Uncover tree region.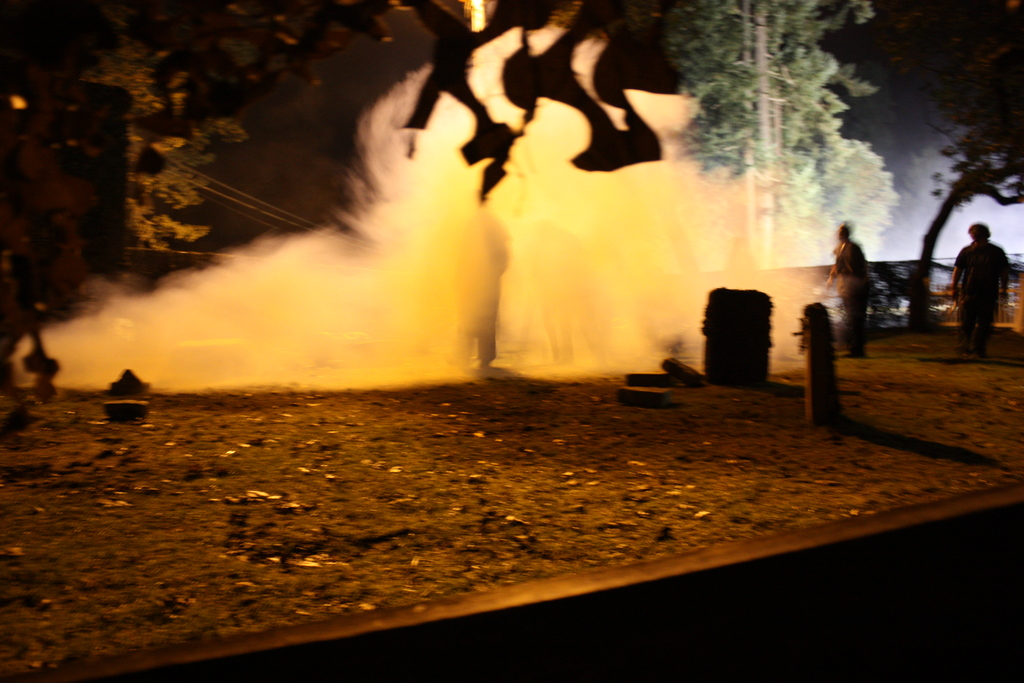
Uncovered: <box>646,0,903,270</box>.
